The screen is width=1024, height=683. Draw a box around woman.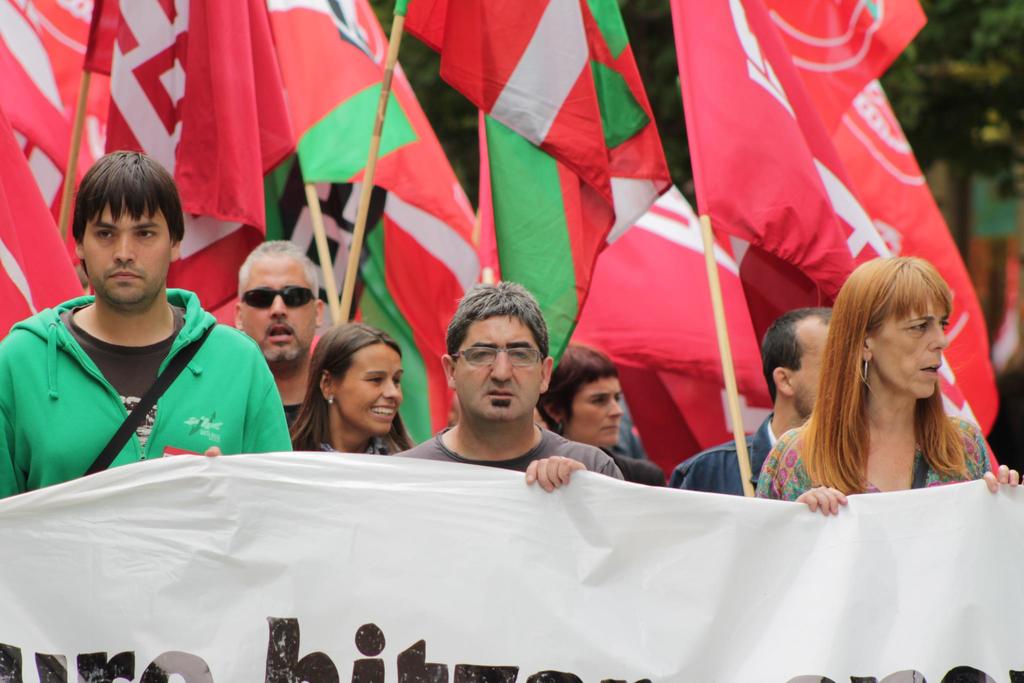
534 344 666 479.
